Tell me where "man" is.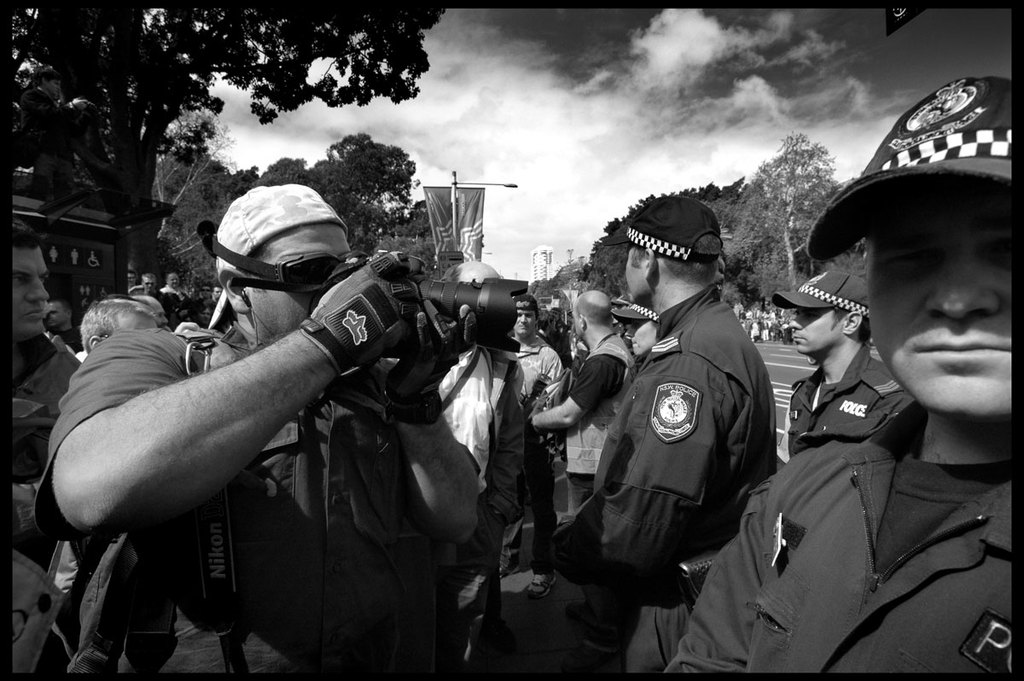
"man" is at <region>428, 254, 532, 630</region>.
